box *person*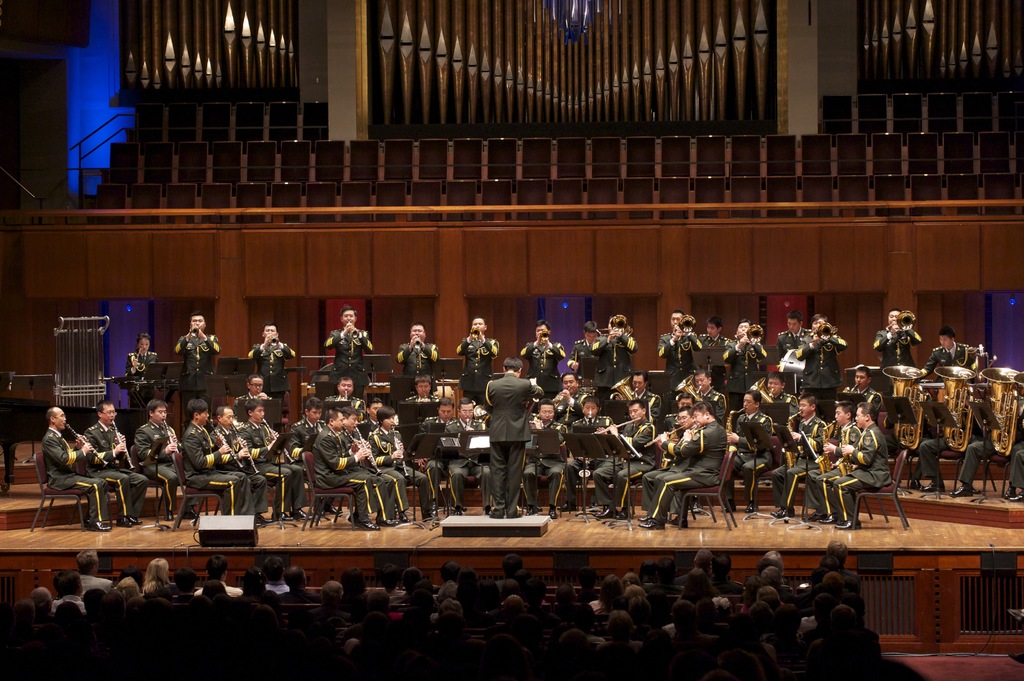
crop(246, 324, 300, 389)
